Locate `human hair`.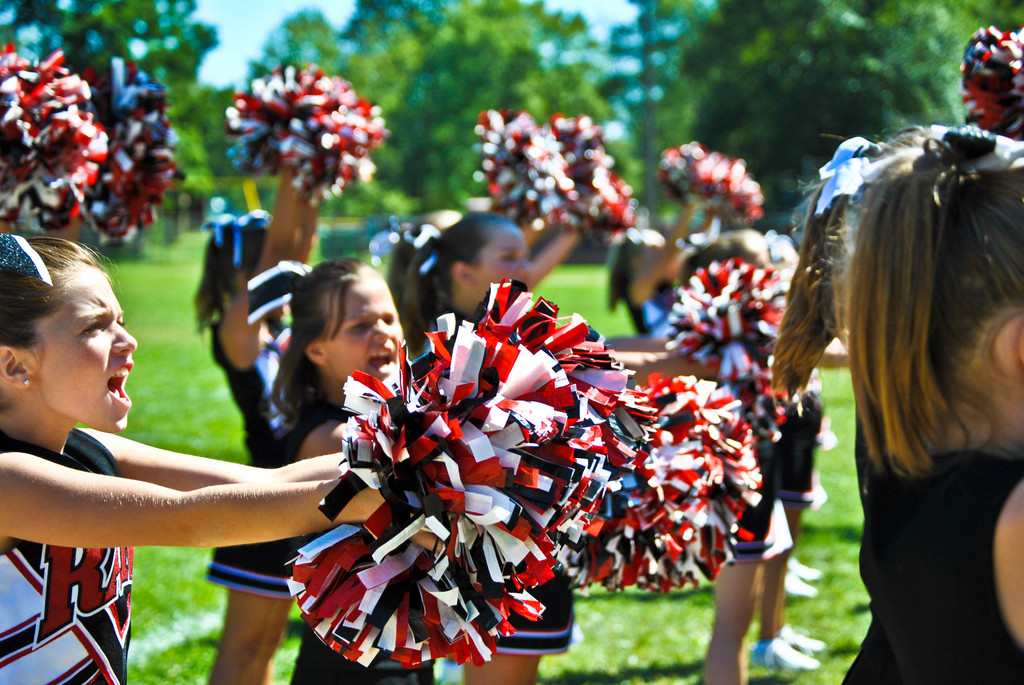
Bounding box: 388 207 458 319.
